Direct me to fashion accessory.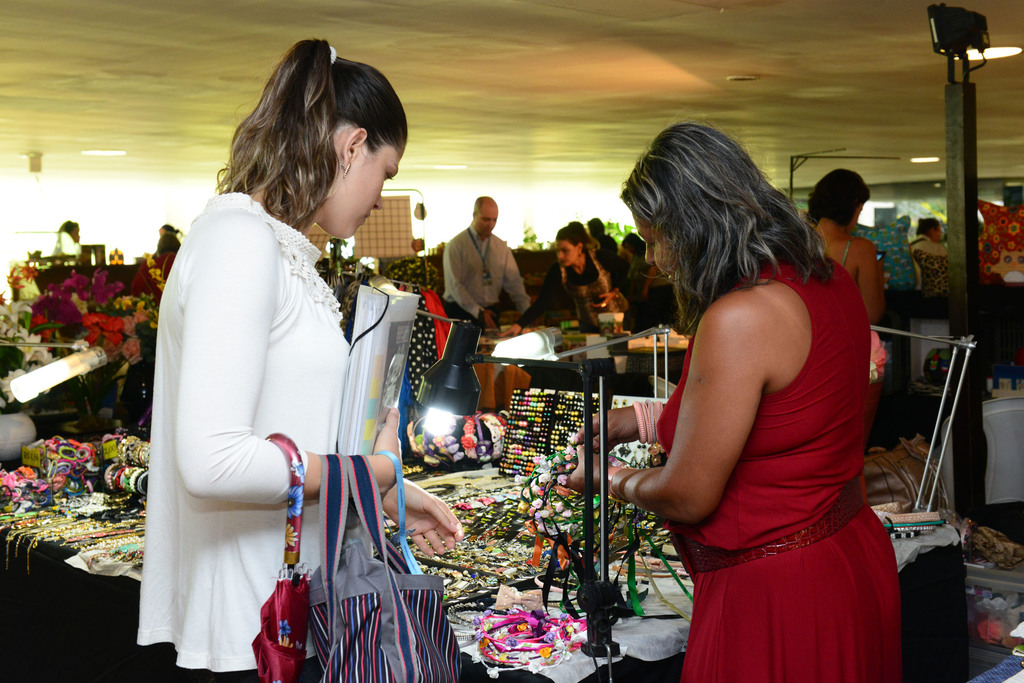
Direction: x1=250 y1=431 x2=316 y2=682.
